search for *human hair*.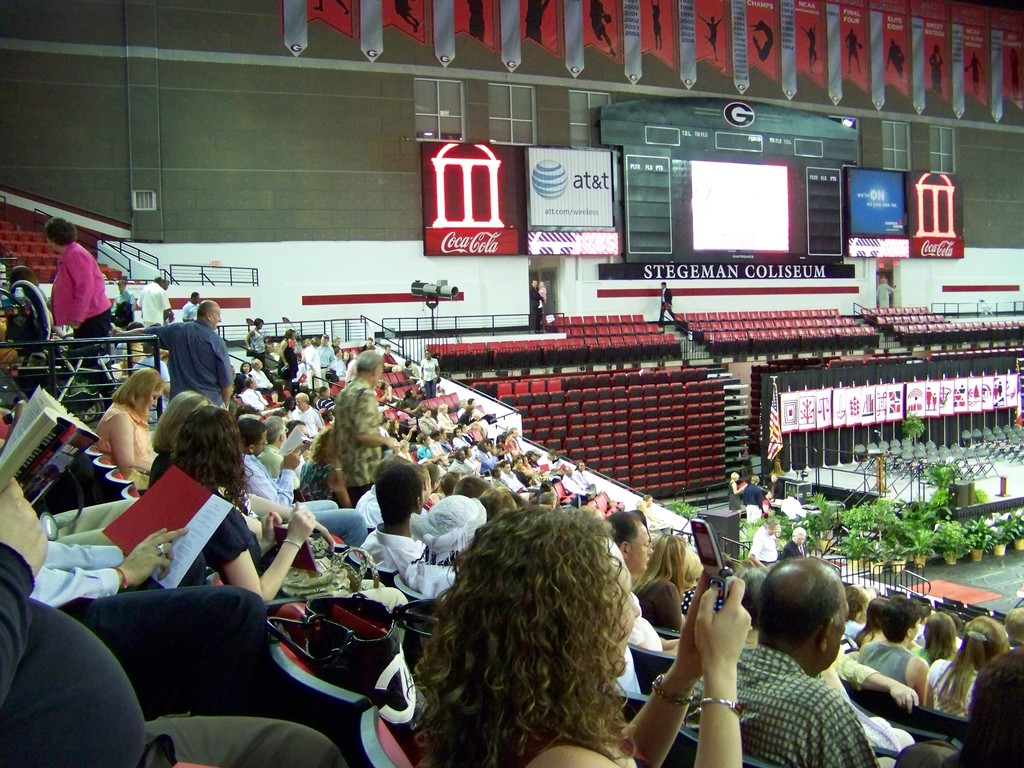
Found at l=397, t=521, r=662, b=765.
